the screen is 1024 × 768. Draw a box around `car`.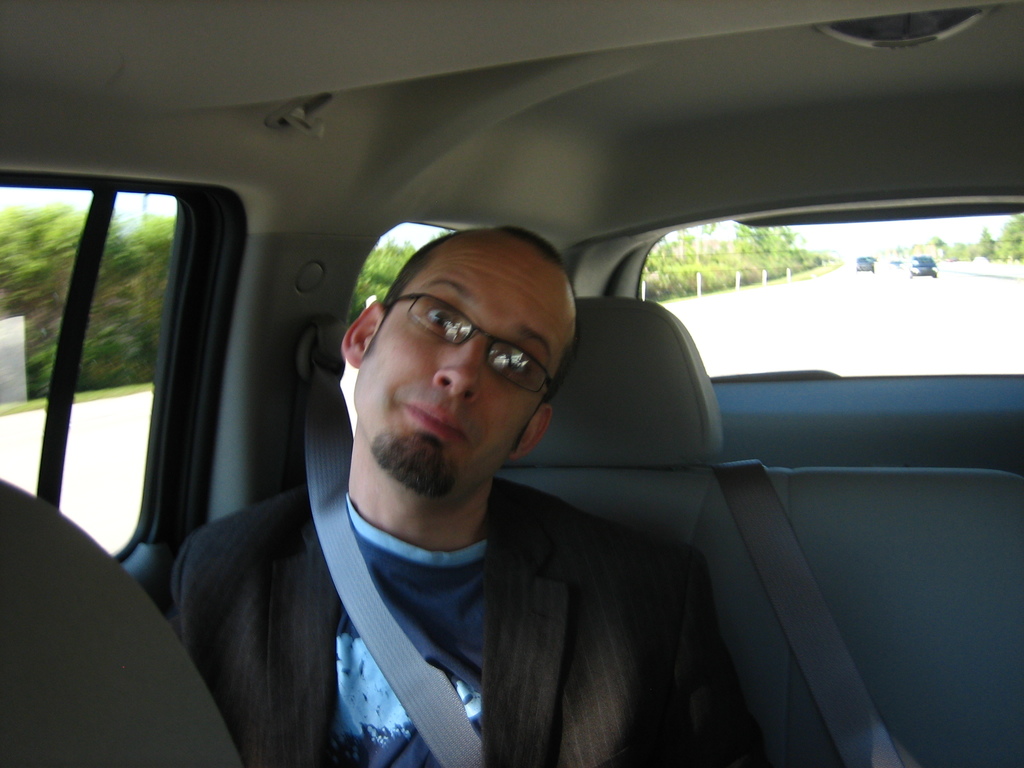
left=856, top=257, right=874, bottom=273.
